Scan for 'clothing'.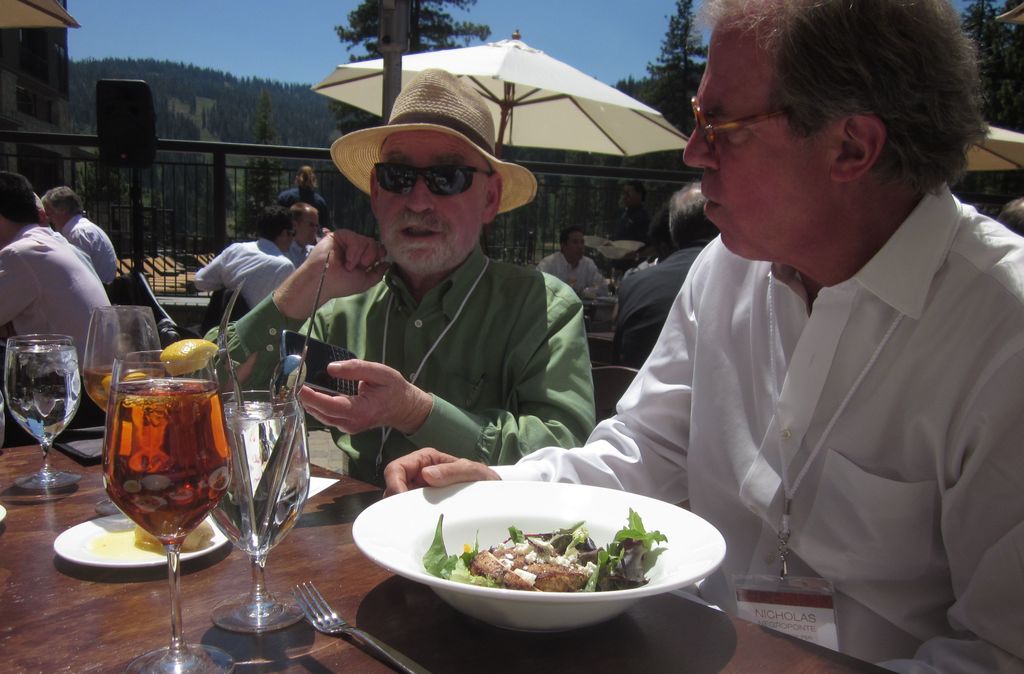
Scan result: crop(202, 243, 622, 464).
